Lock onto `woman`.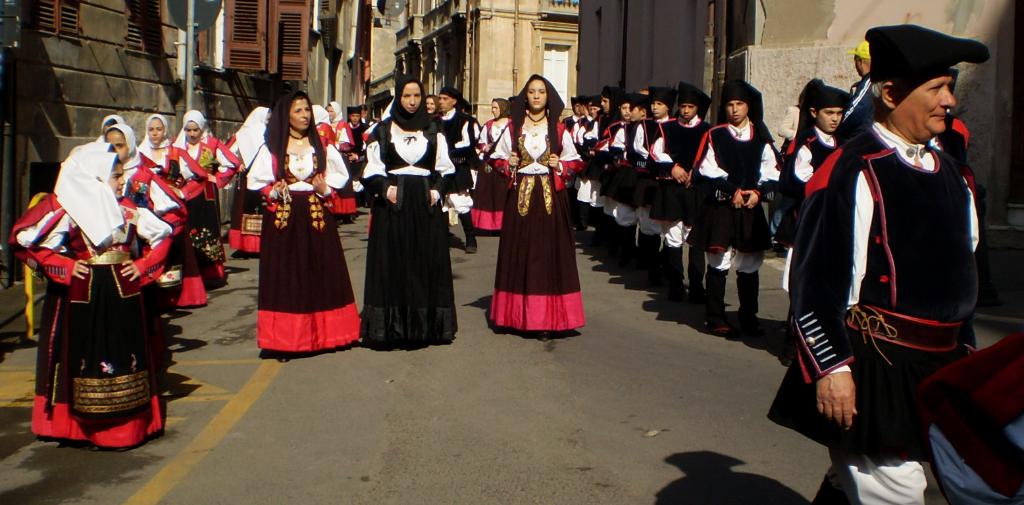
Locked: x1=4, y1=149, x2=168, y2=449.
